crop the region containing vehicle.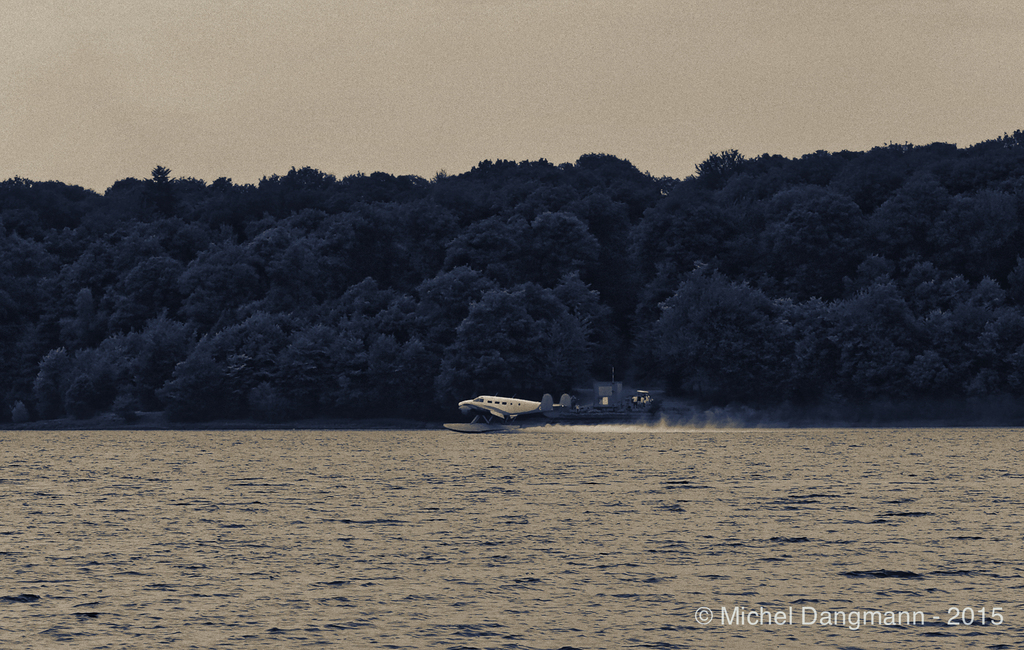
Crop region: [456, 384, 603, 434].
